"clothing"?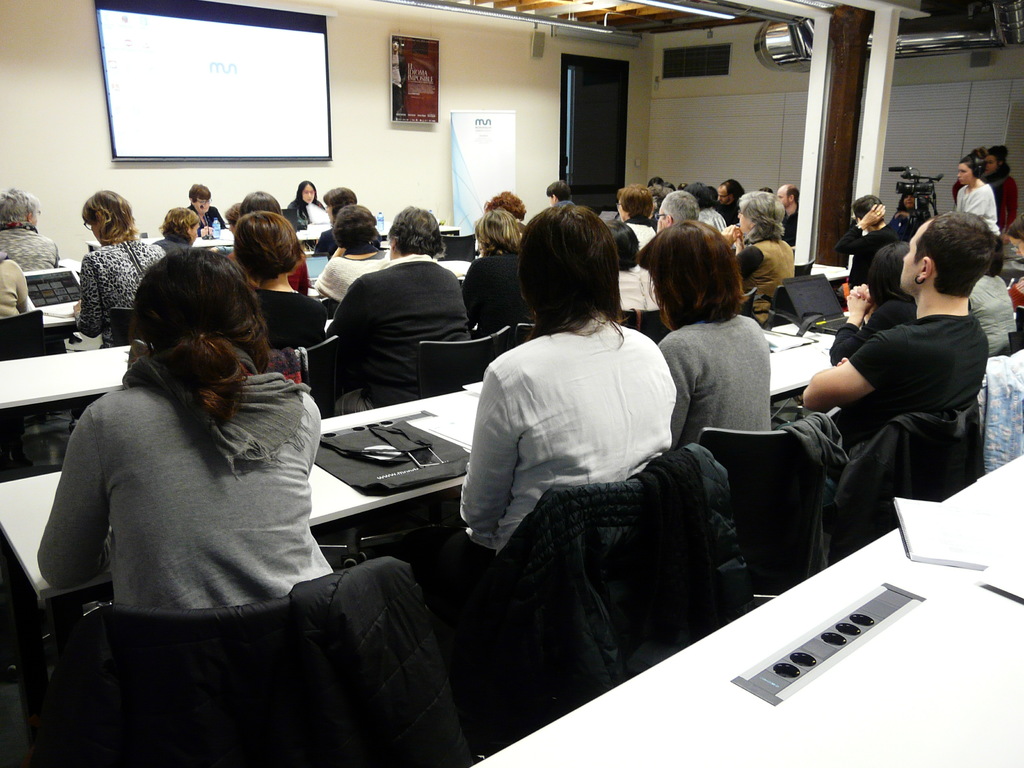
310, 255, 387, 305
